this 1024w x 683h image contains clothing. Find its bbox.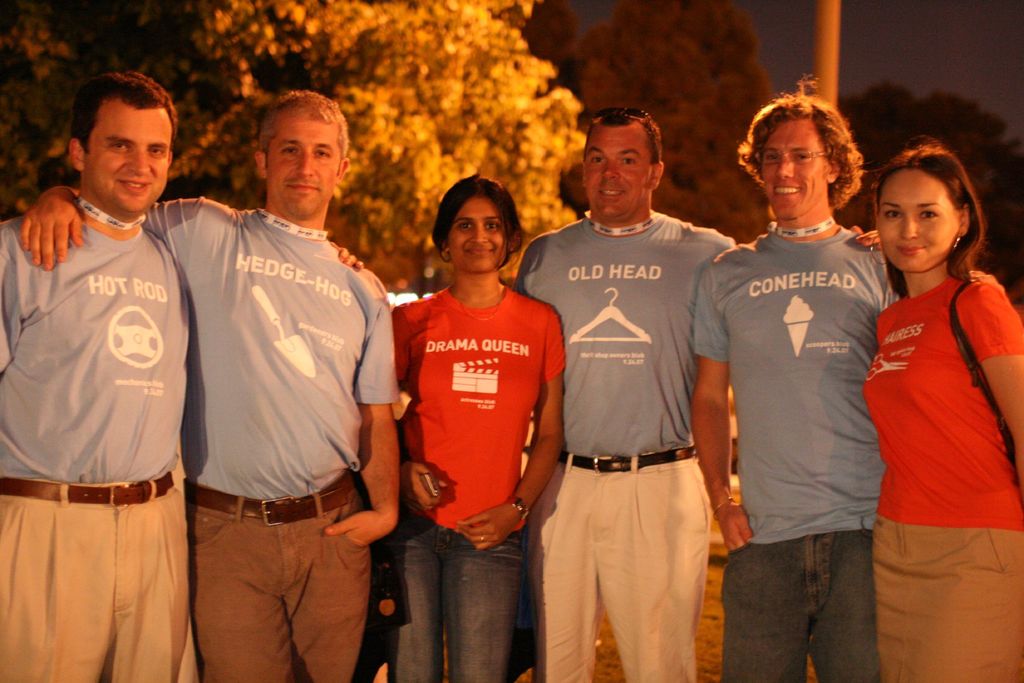
crop(518, 214, 735, 457).
